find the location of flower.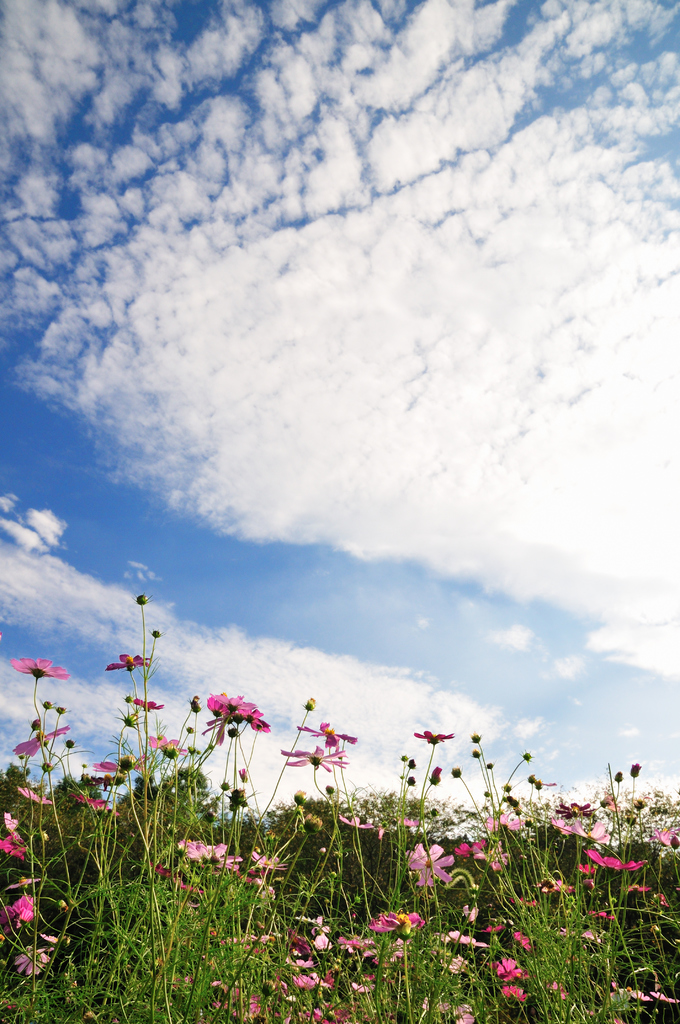
Location: bbox=(8, 653, 64, 676).
